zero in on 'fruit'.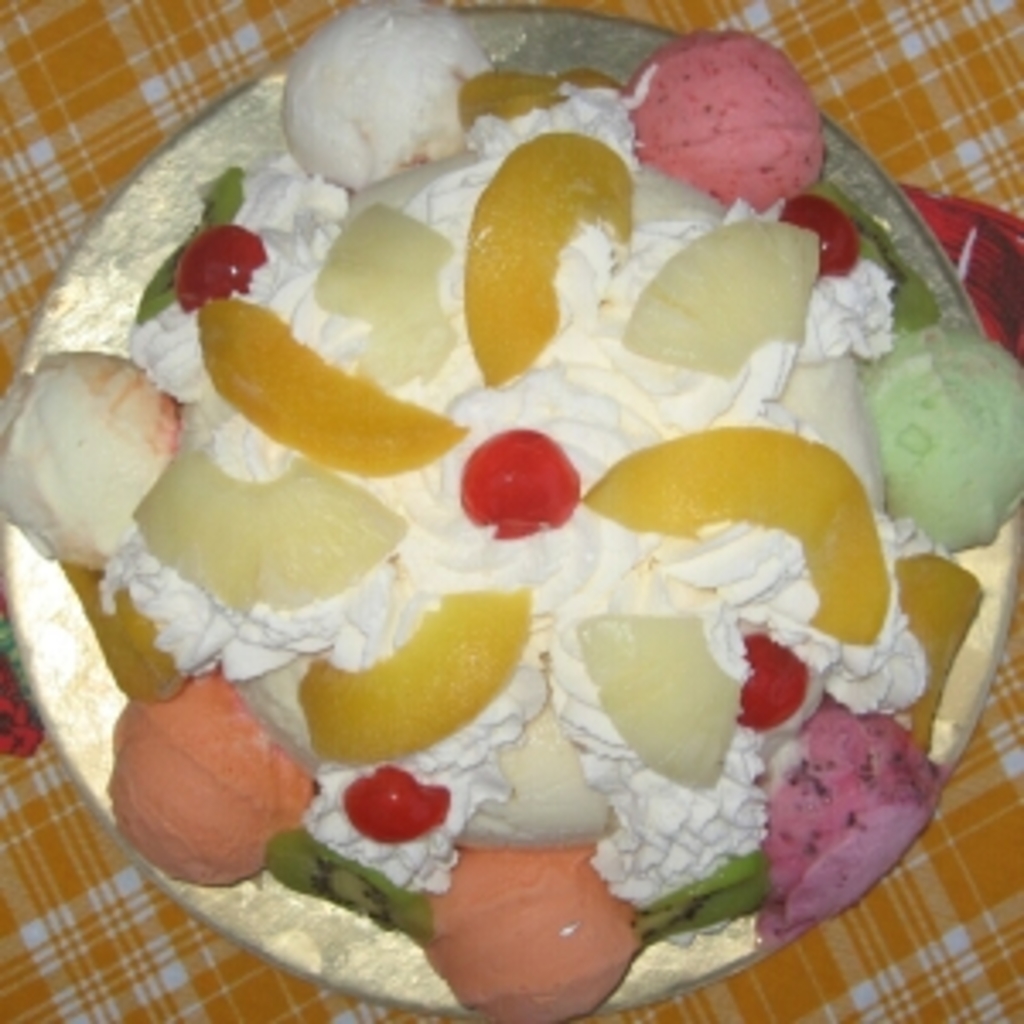
Zeroed in: [461,440,584,532].
